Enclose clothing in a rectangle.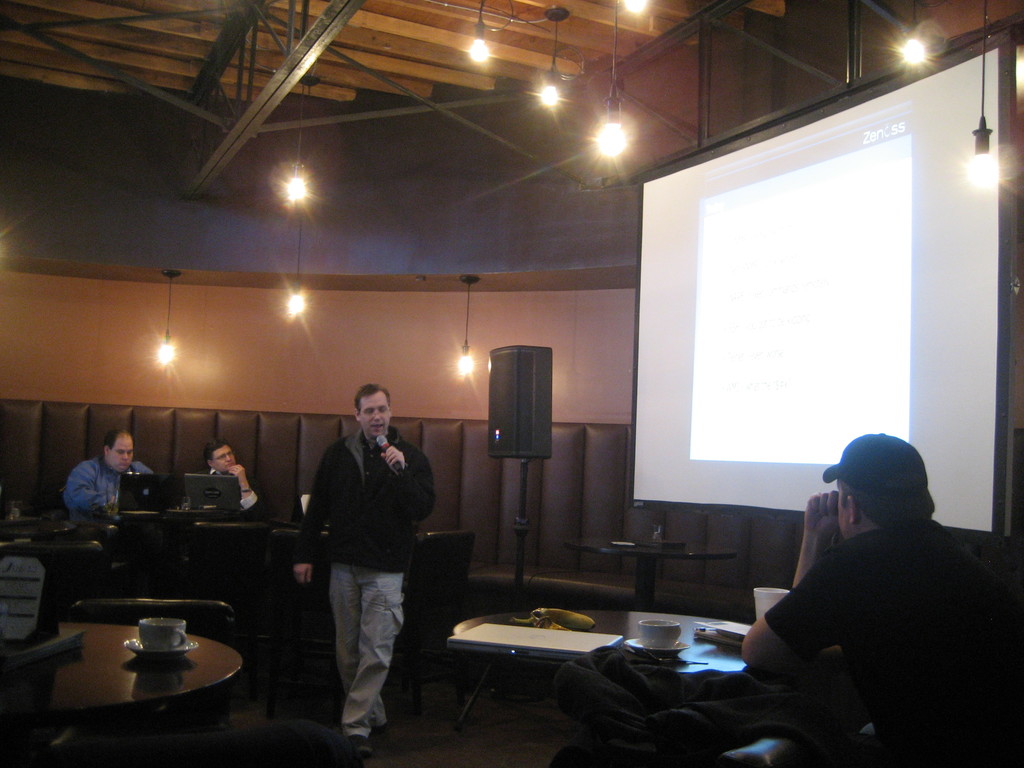
(199,474,264,520).
